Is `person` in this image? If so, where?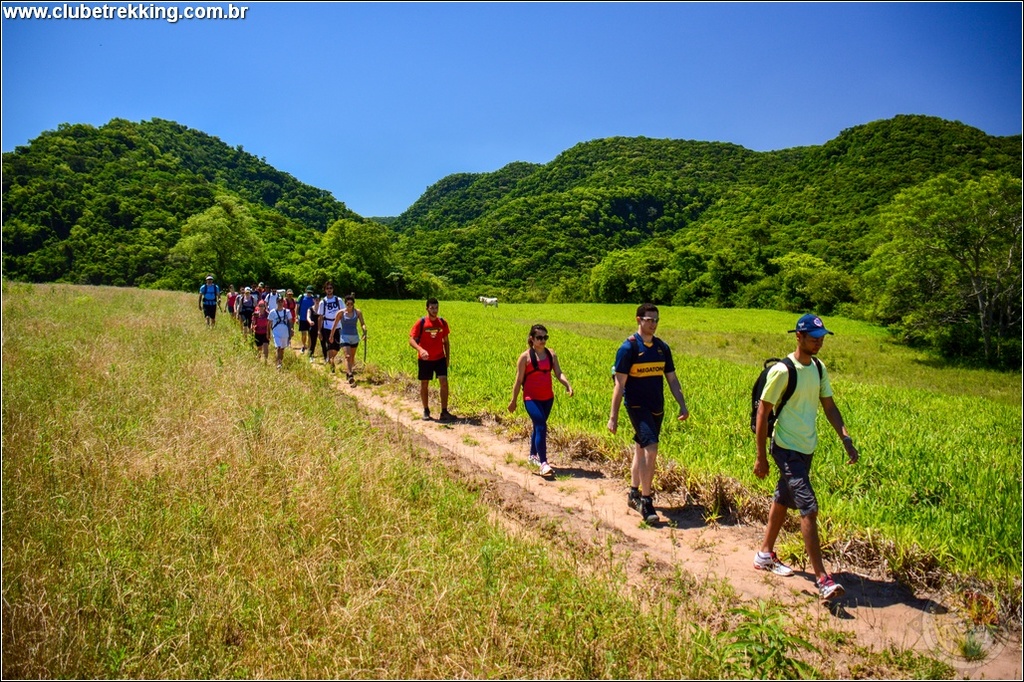
Yes, at [left=621, top=305, right=691, bottom=514].
